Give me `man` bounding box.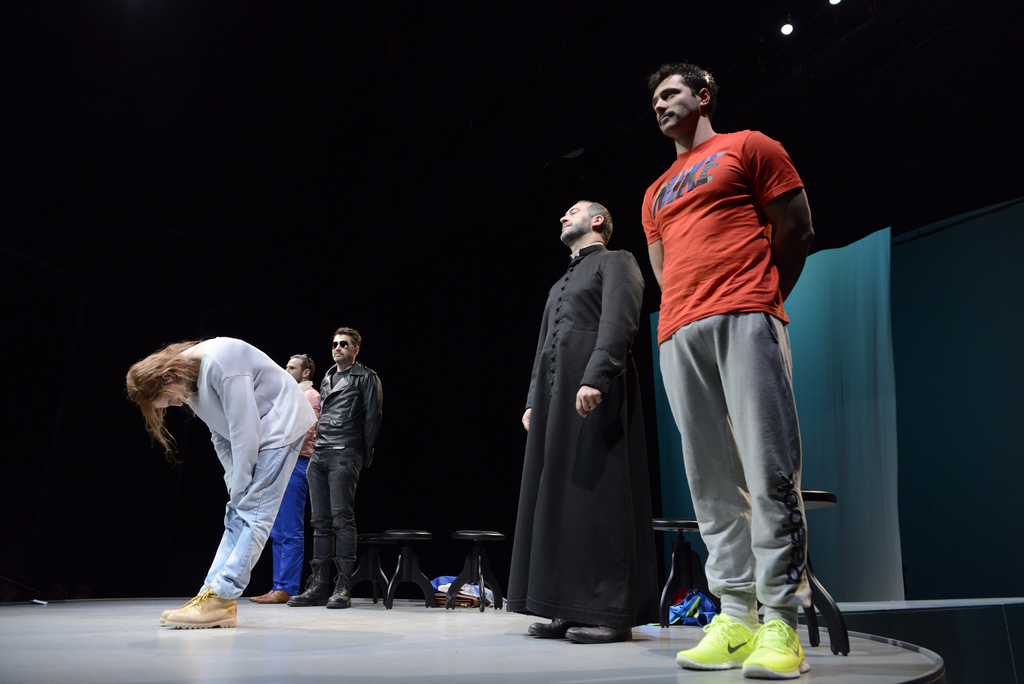
pyautogui.locateOnScreen(246, 352, 309, 607).
